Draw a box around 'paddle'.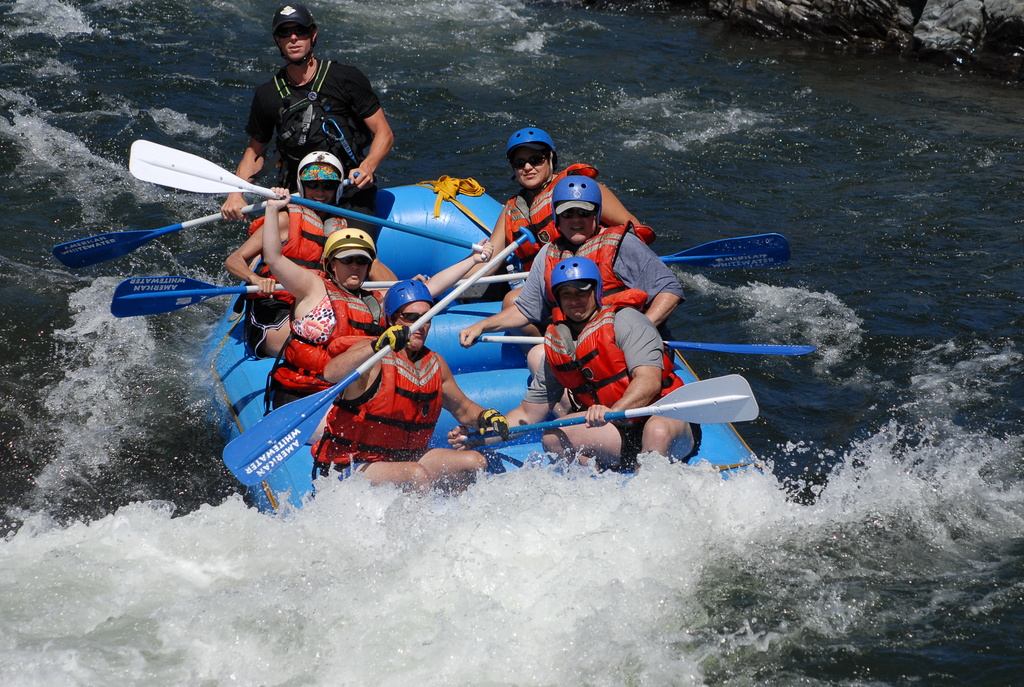
131, 141, 483, 251.
